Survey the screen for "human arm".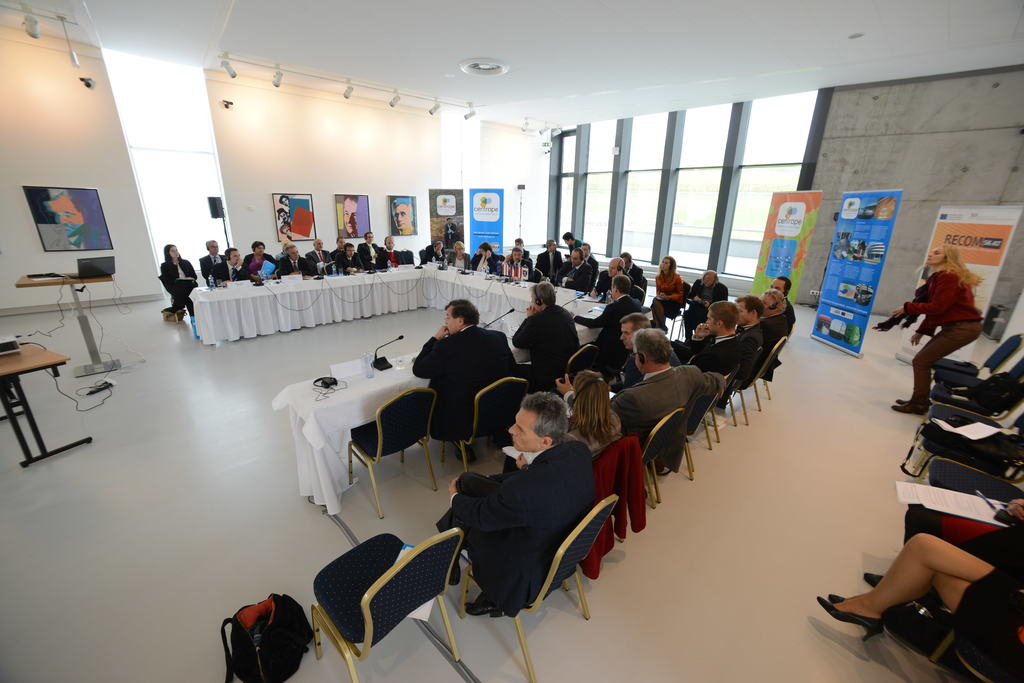
Survey found: [left=665, top=275, right=684, bottom=300].
